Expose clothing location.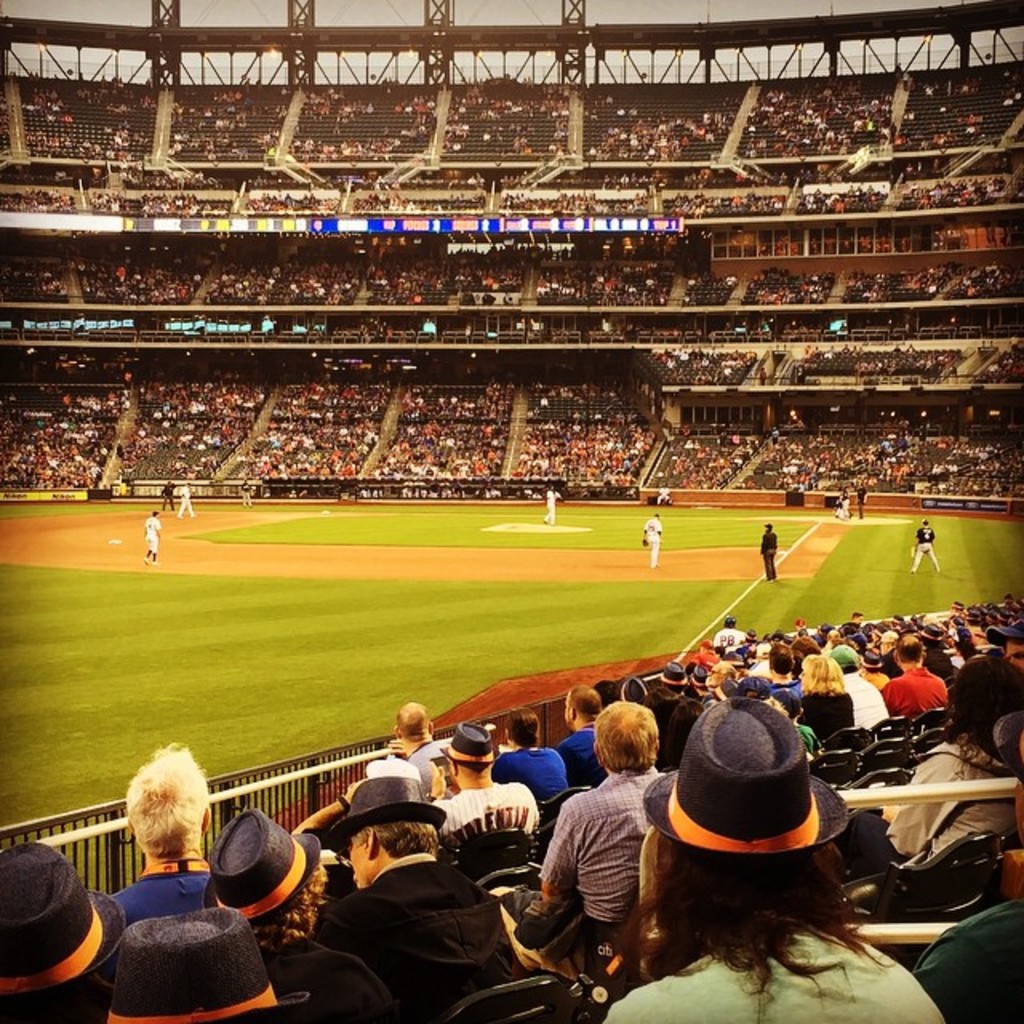
Exposed at bbox=(859, 486, 869, 520).
